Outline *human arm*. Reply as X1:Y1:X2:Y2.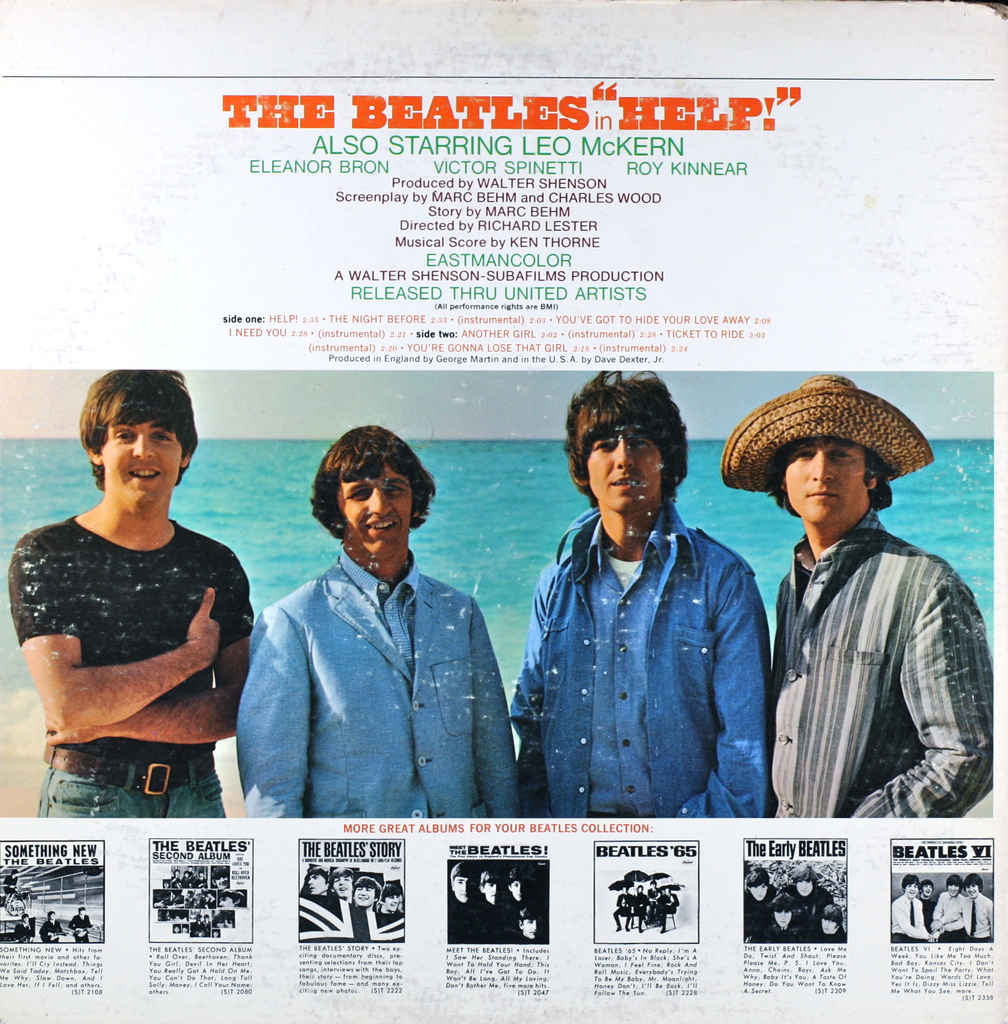
465:594:531:824.
